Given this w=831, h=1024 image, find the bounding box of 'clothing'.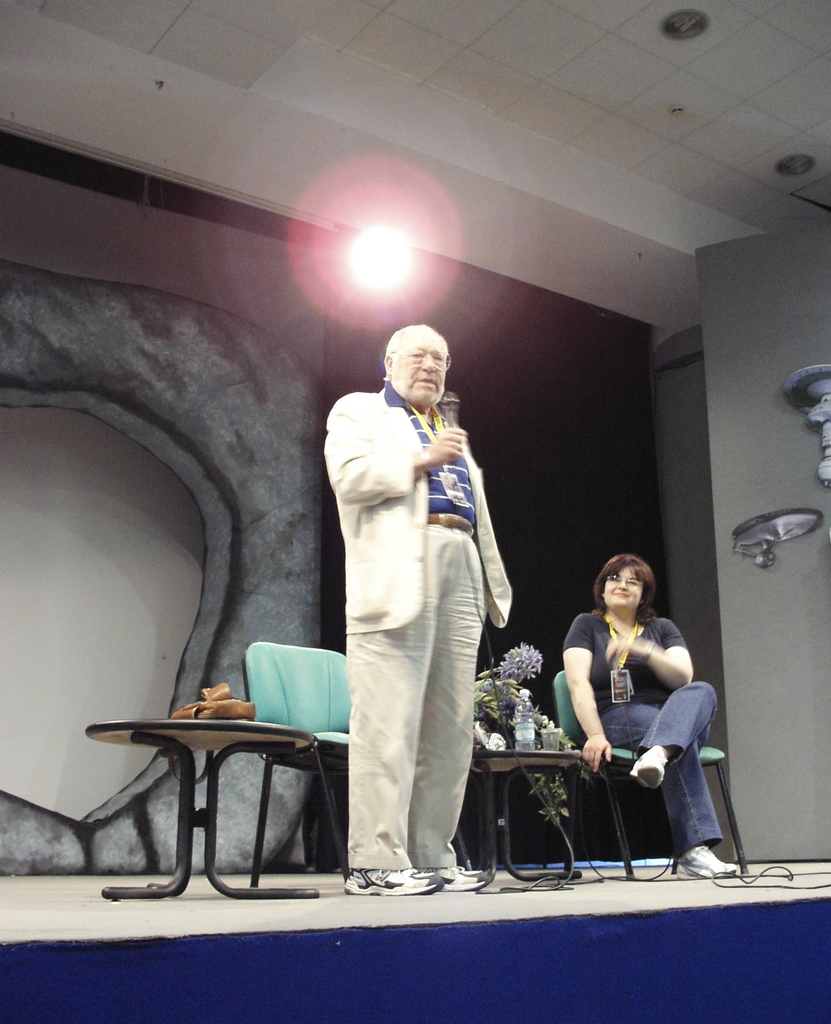
bbox(322, 347, 519, 890).
